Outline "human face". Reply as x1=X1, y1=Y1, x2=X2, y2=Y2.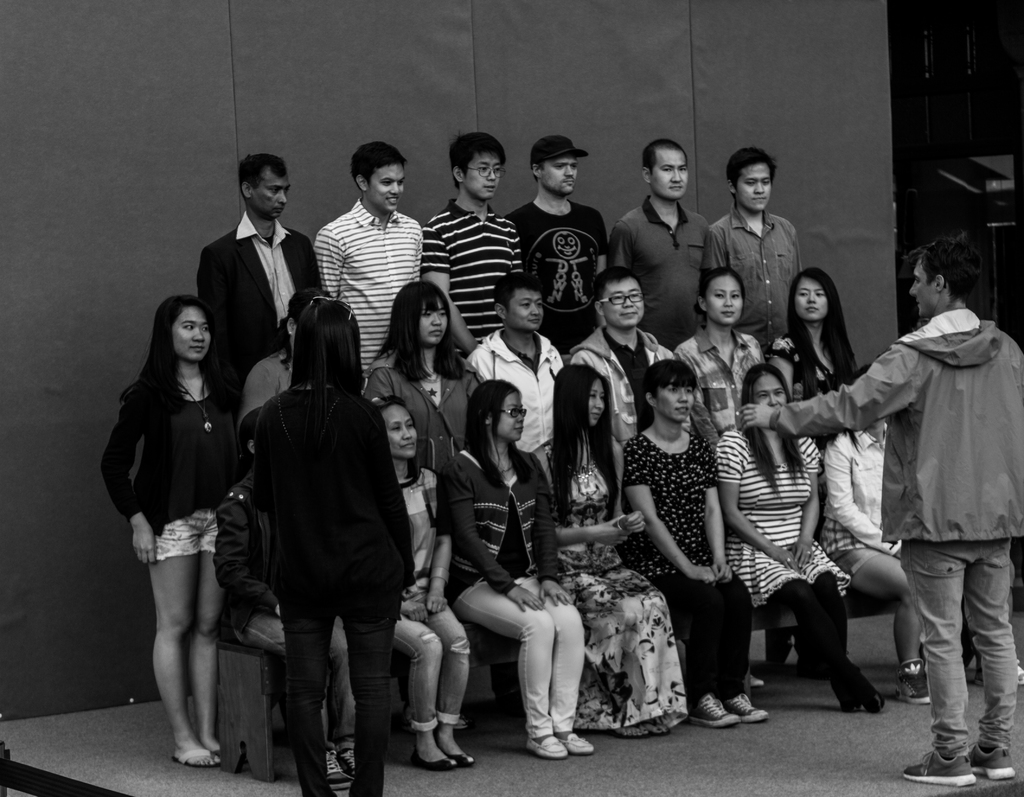
x1=495, y1=398, x2=527, y2=445.
